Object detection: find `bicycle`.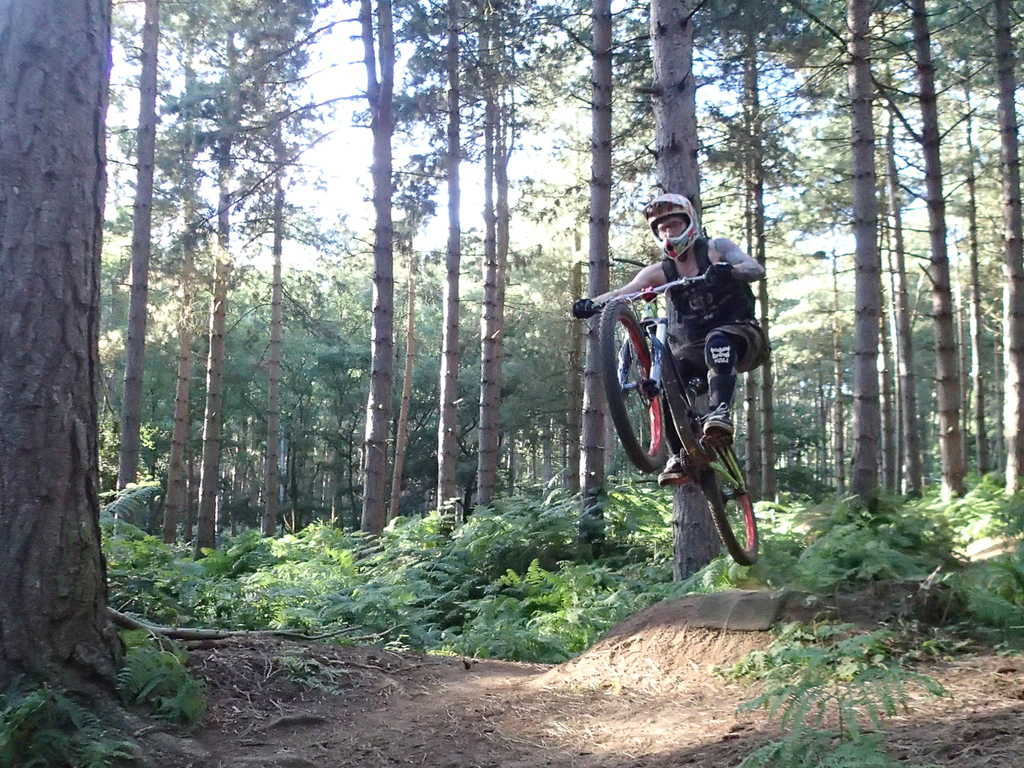
(597,258,758,582).
